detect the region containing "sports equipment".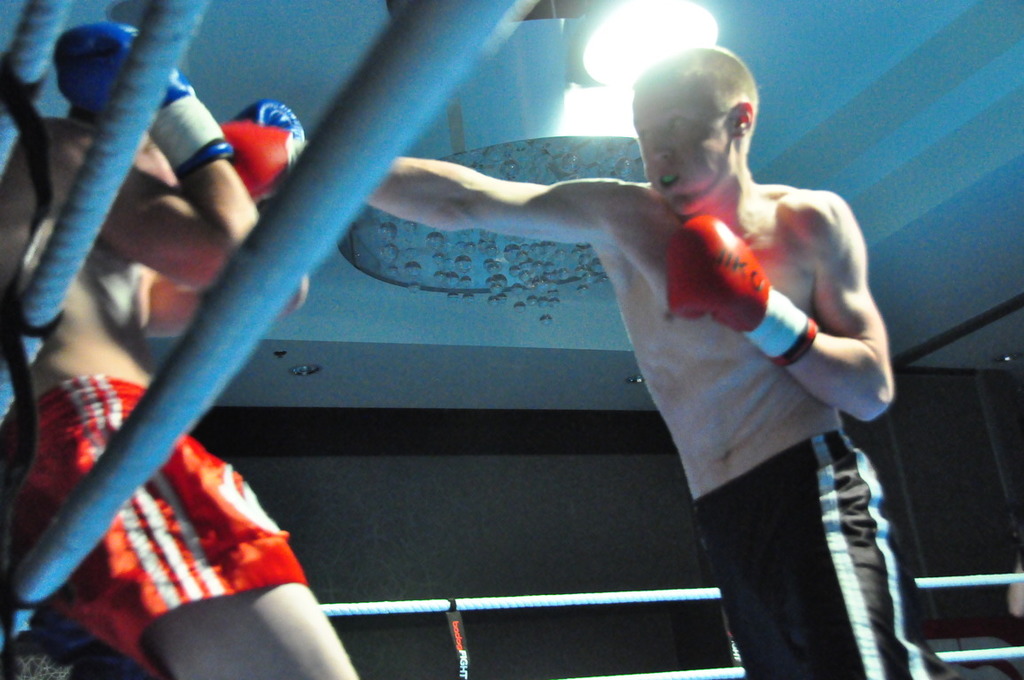
l=219, t=96, r=306, b=210.
